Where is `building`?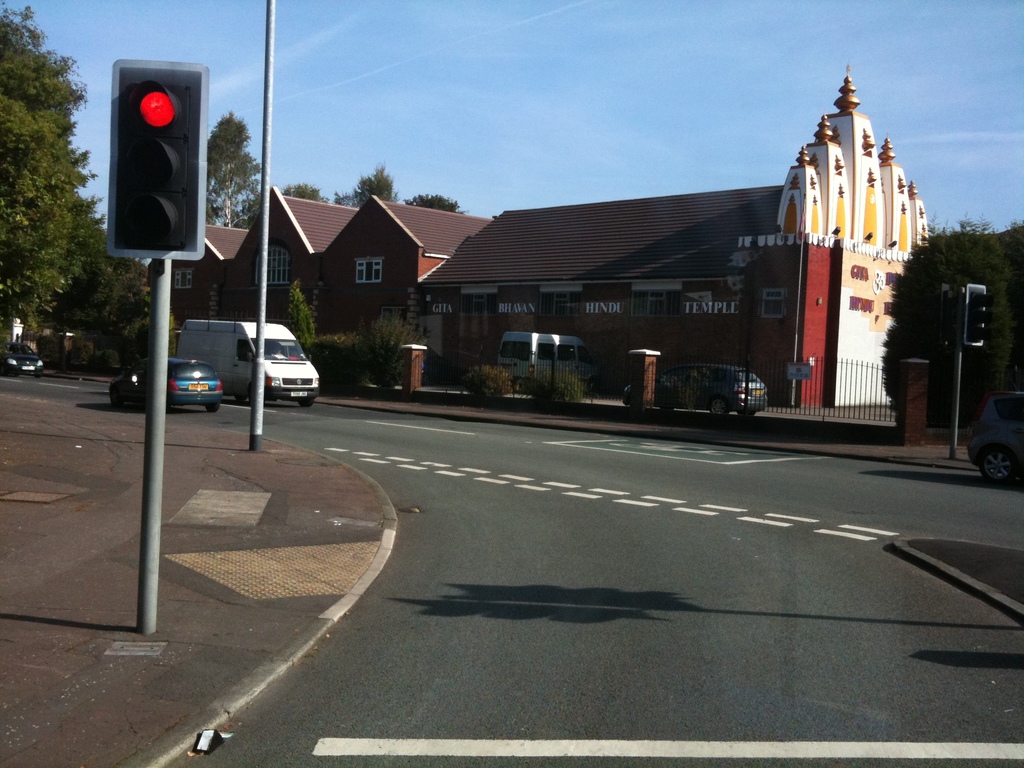
box=[204, 184, 492, 335].
